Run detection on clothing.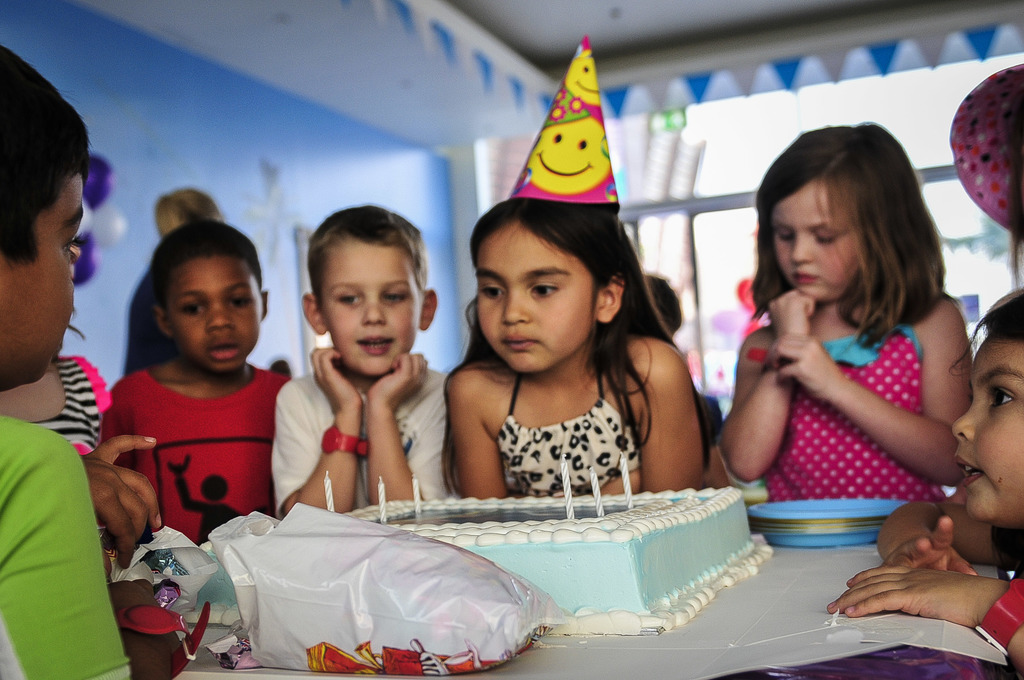
Result: left=971, top=572, right=1023, bottom=660.
